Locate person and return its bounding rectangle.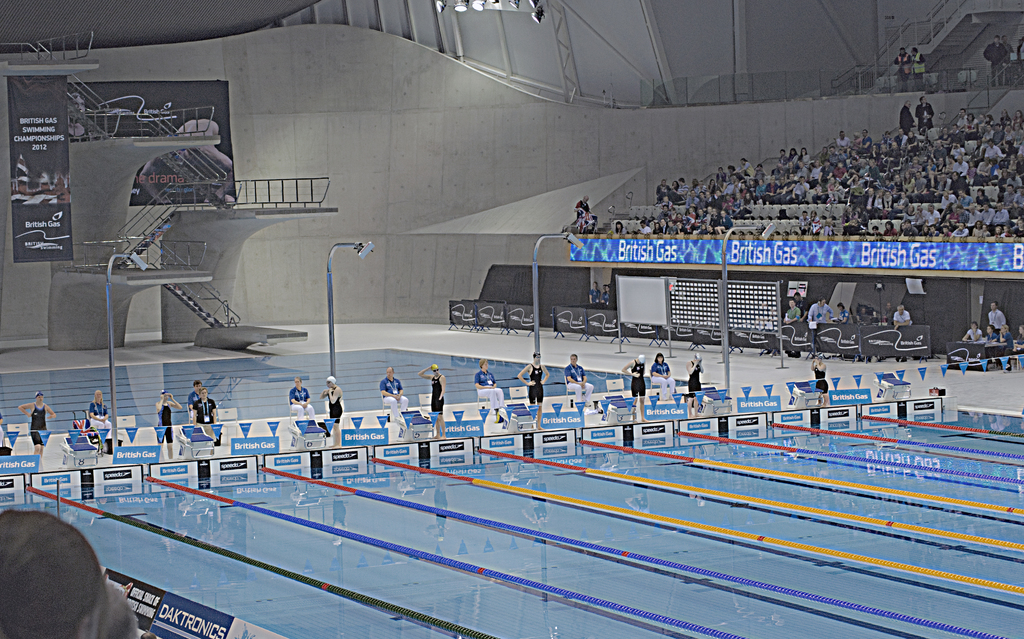
[1014, 44, 1021, 69].
